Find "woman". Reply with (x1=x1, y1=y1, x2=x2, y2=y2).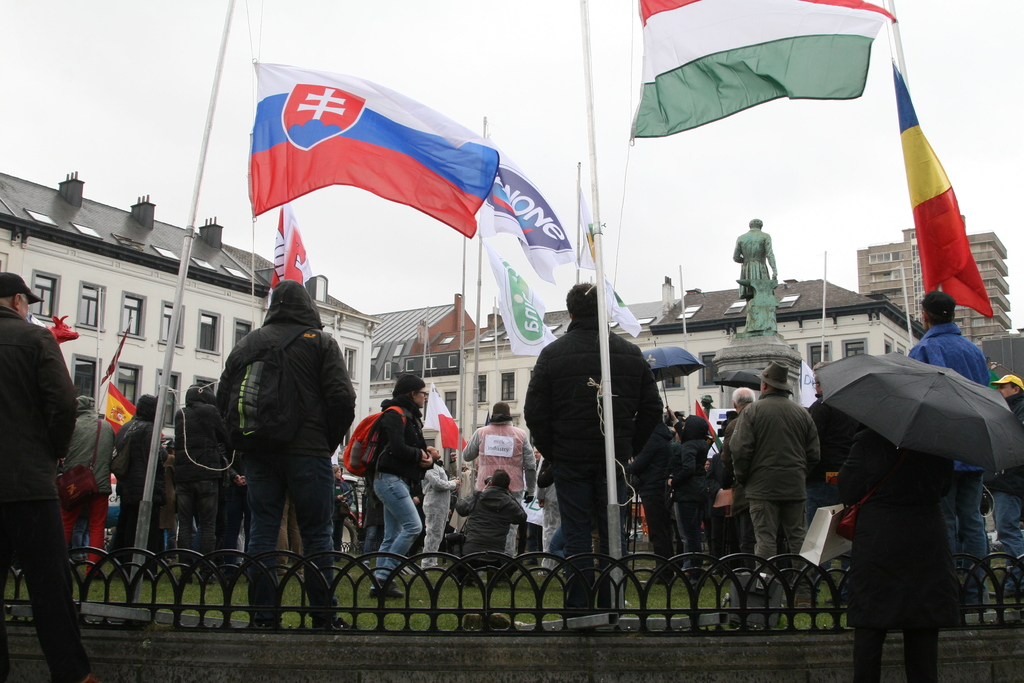
(x1=340, y1=368, x2=437, y2=577).
